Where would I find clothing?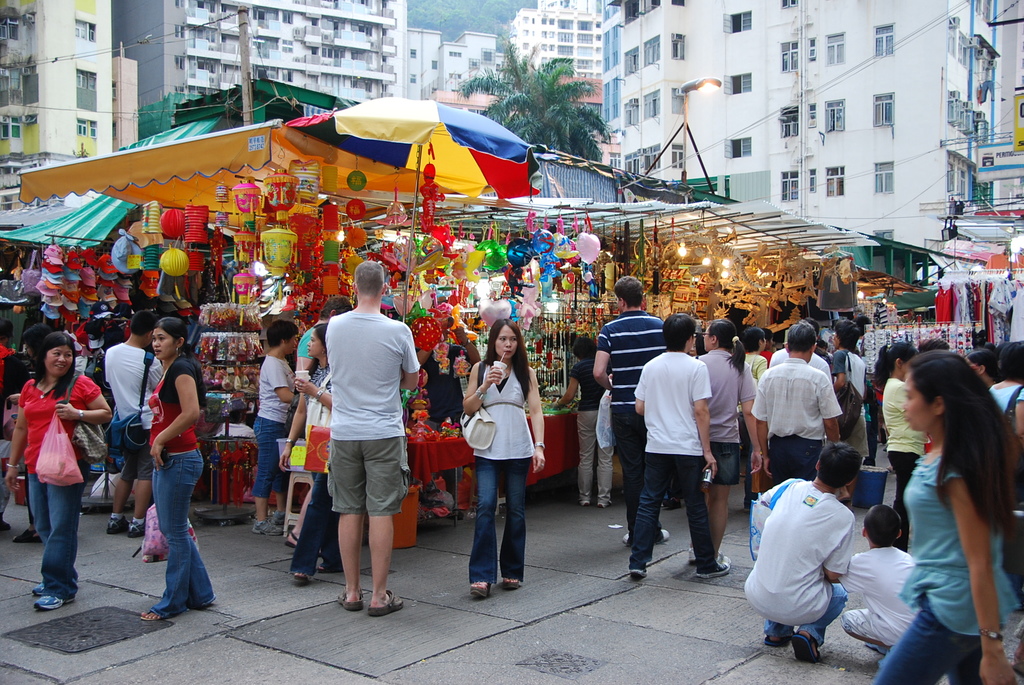
At 559:361:620:501.
